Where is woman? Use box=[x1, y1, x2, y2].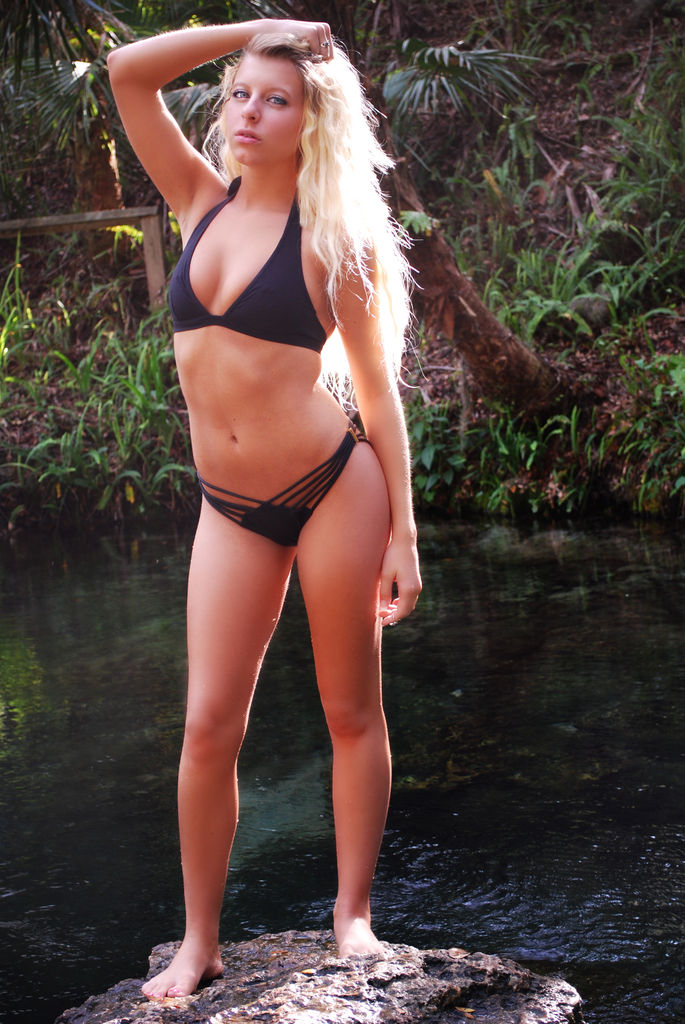
box=[97, 11, 430, 998].
